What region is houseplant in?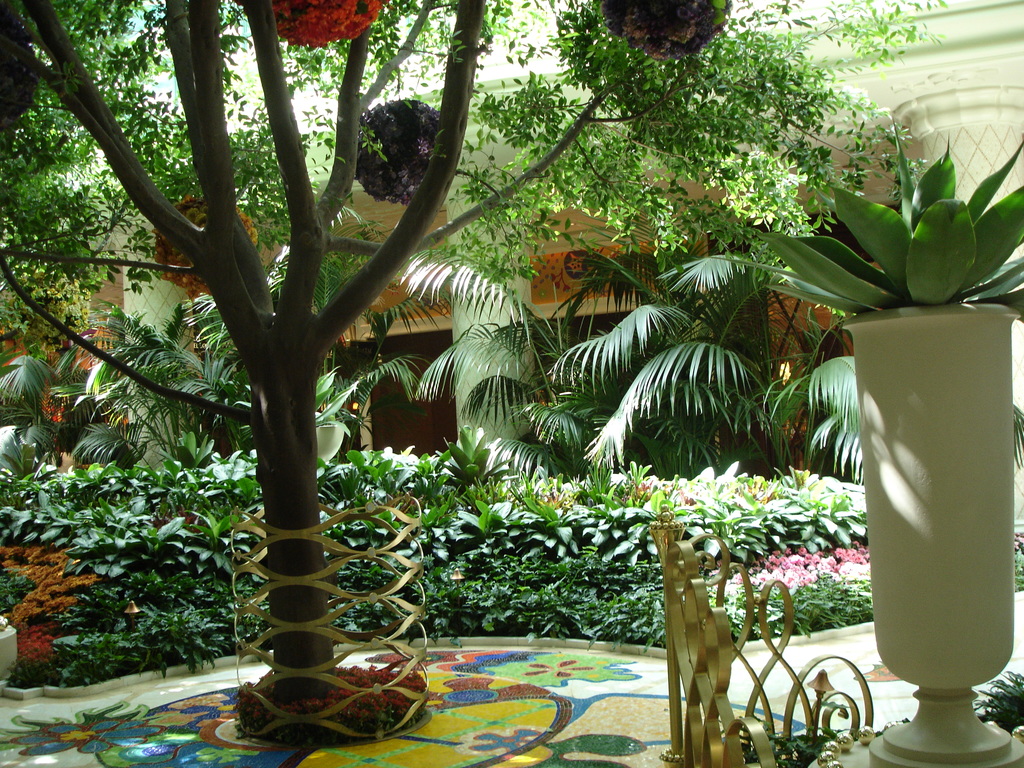
bbox=(714, 118, 1023, 765).
